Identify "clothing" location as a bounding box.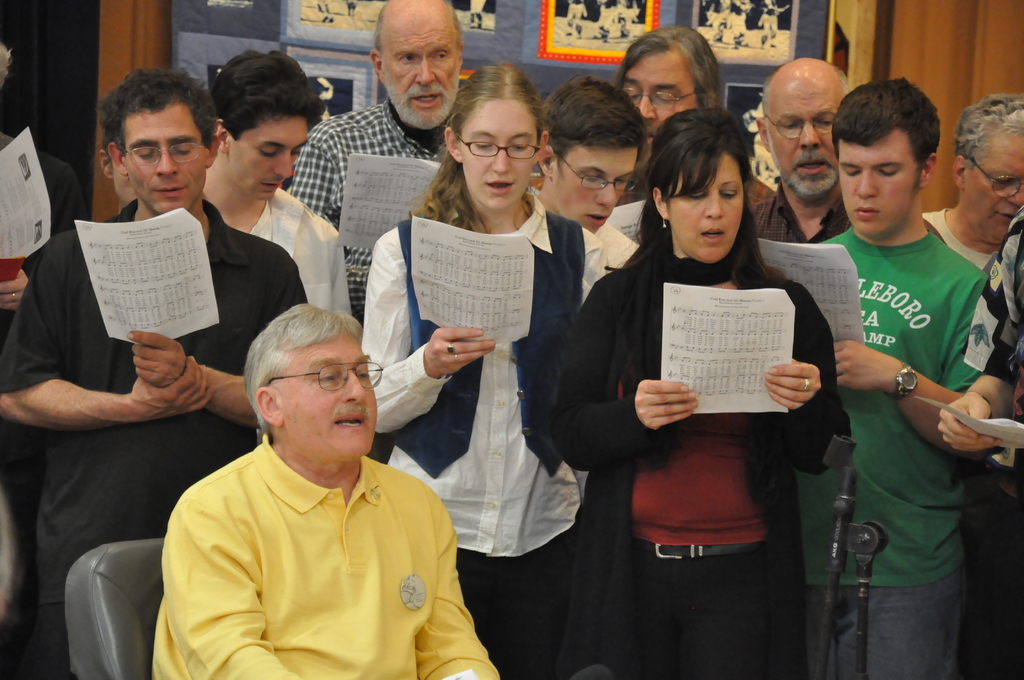
BBox(807, 581, 964, 679).
